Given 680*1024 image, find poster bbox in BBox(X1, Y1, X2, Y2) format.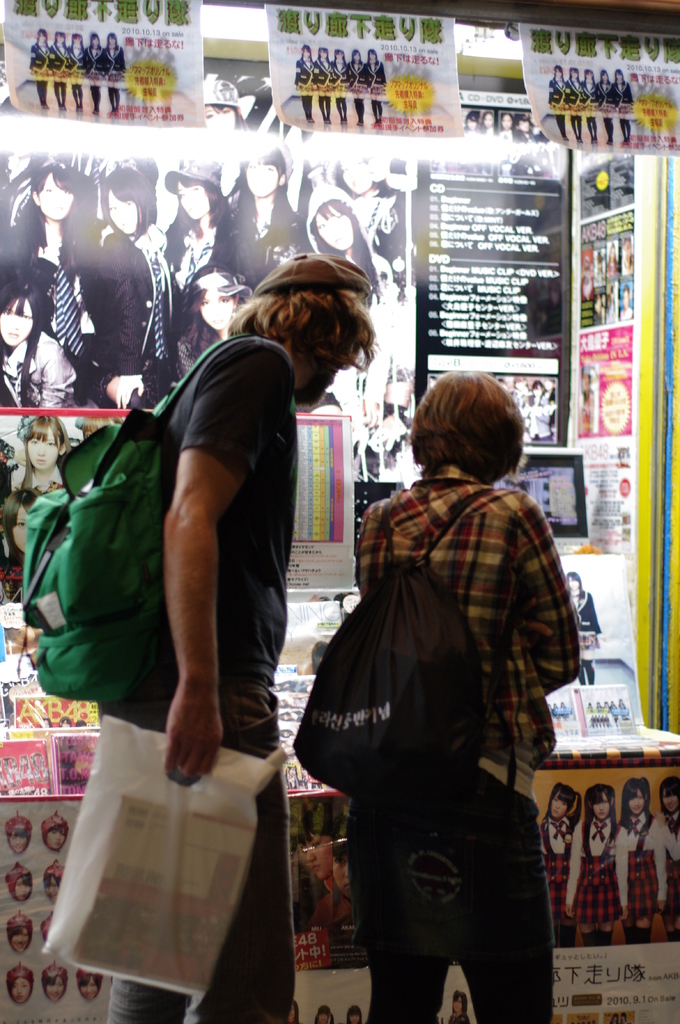
BBox(274, 0, 464, 132).
